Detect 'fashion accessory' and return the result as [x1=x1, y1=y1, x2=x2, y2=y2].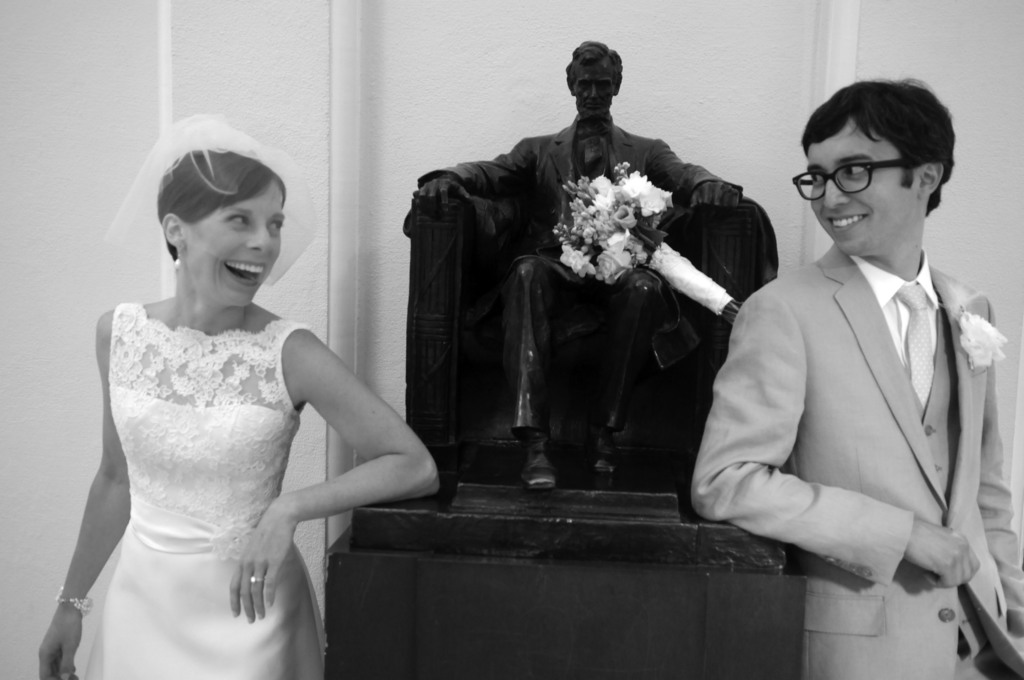
[x1=52, y1=585, x2=93, y2=621].
